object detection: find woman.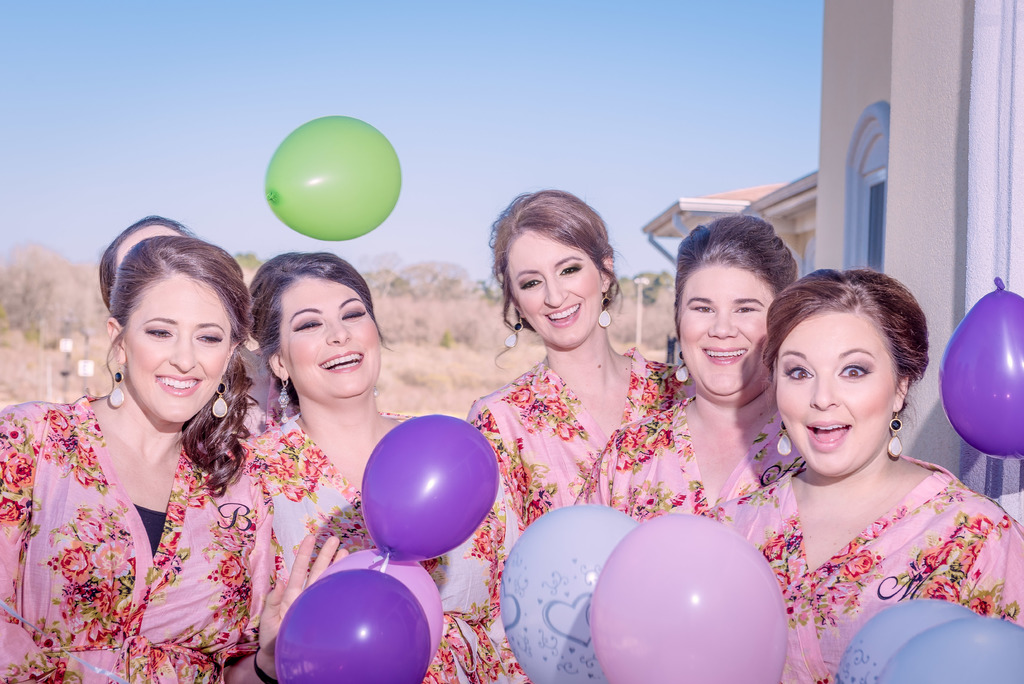
region(587, 218, 803, 514).
